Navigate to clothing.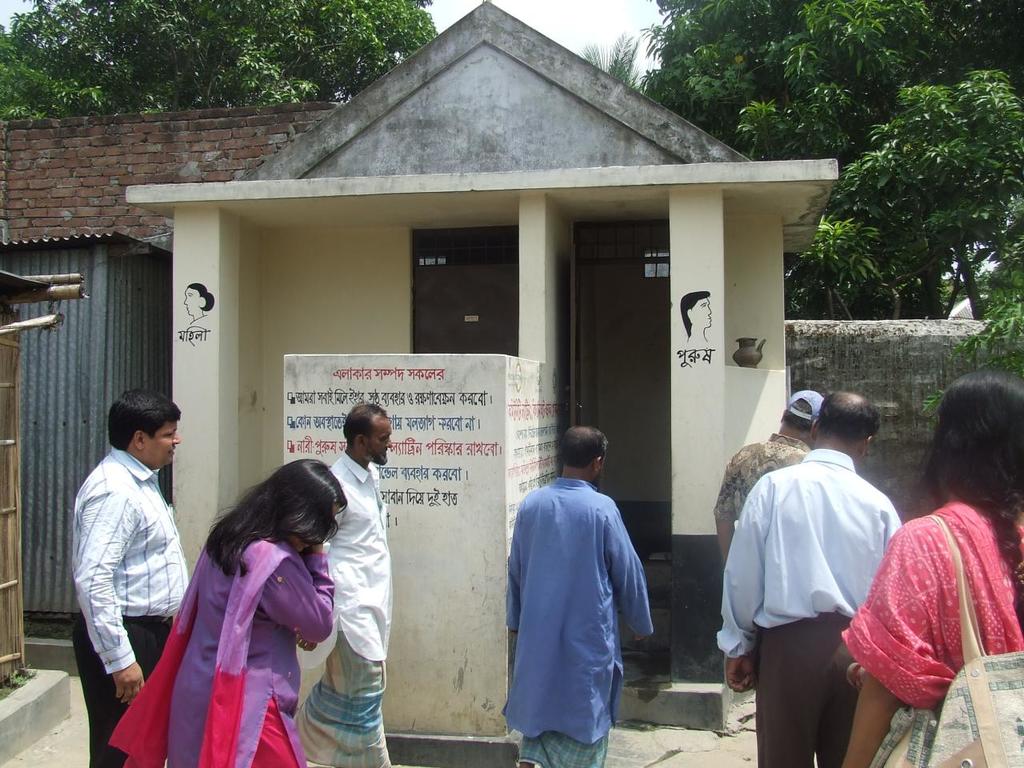
Navigation target: x1=842, y1=500, x2=1023, y2=714.
